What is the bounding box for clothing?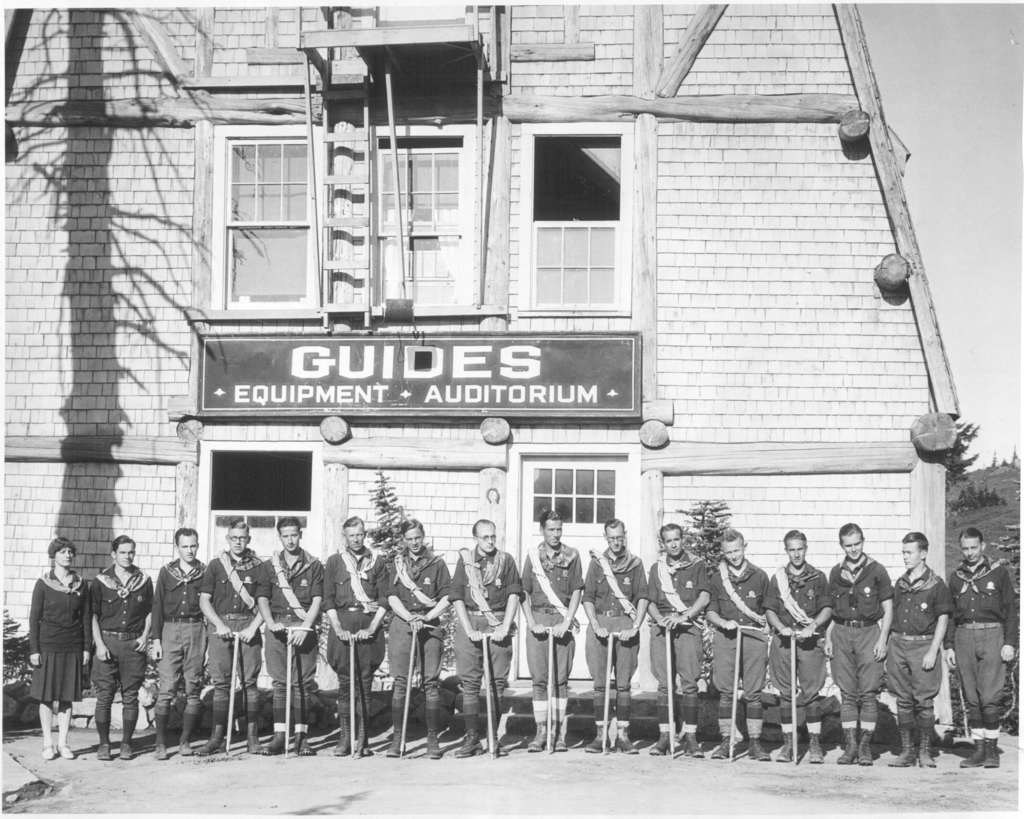
[x1=717, y1=541, x2=761, y2=724].
